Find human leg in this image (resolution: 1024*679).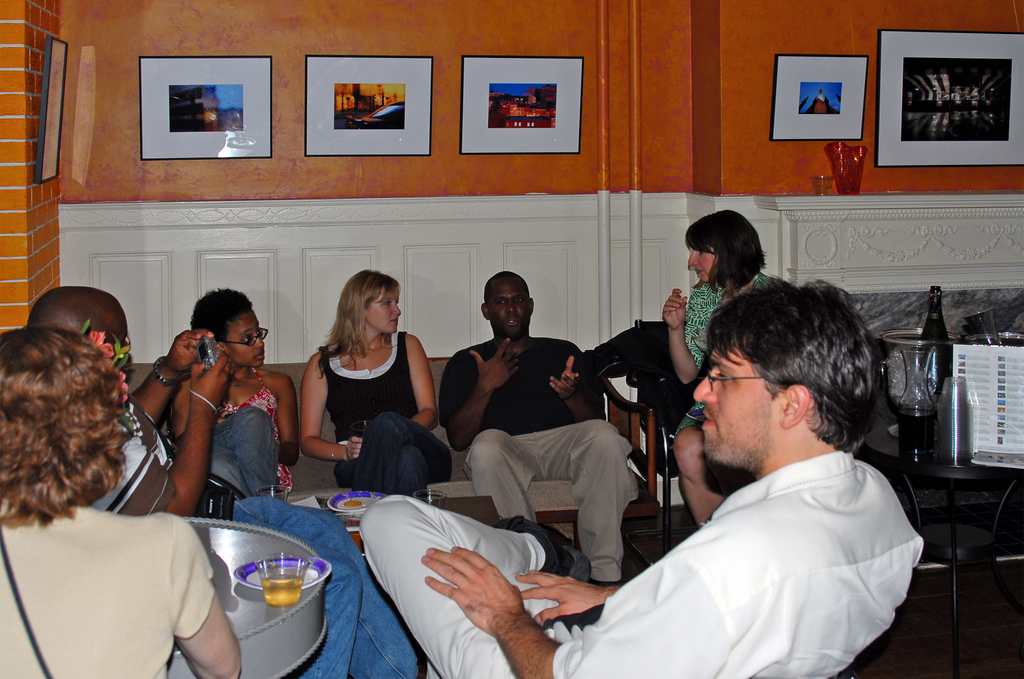
x1=671, y1=425, x2=725, y2=516.
